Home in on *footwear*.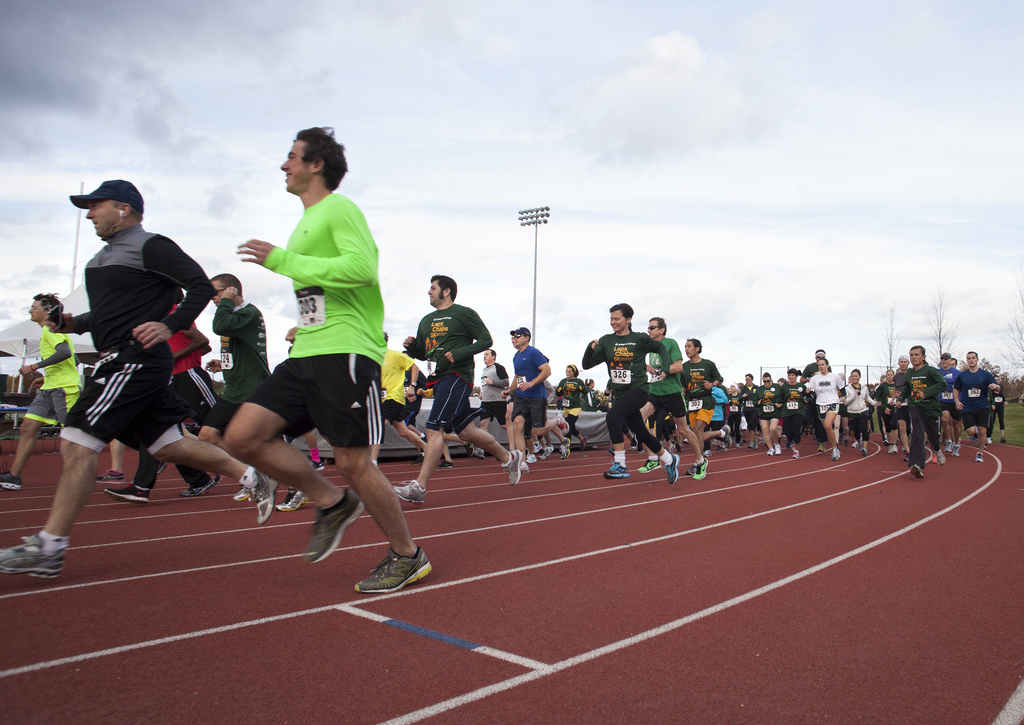
Homed in at 663,455,684,486.
